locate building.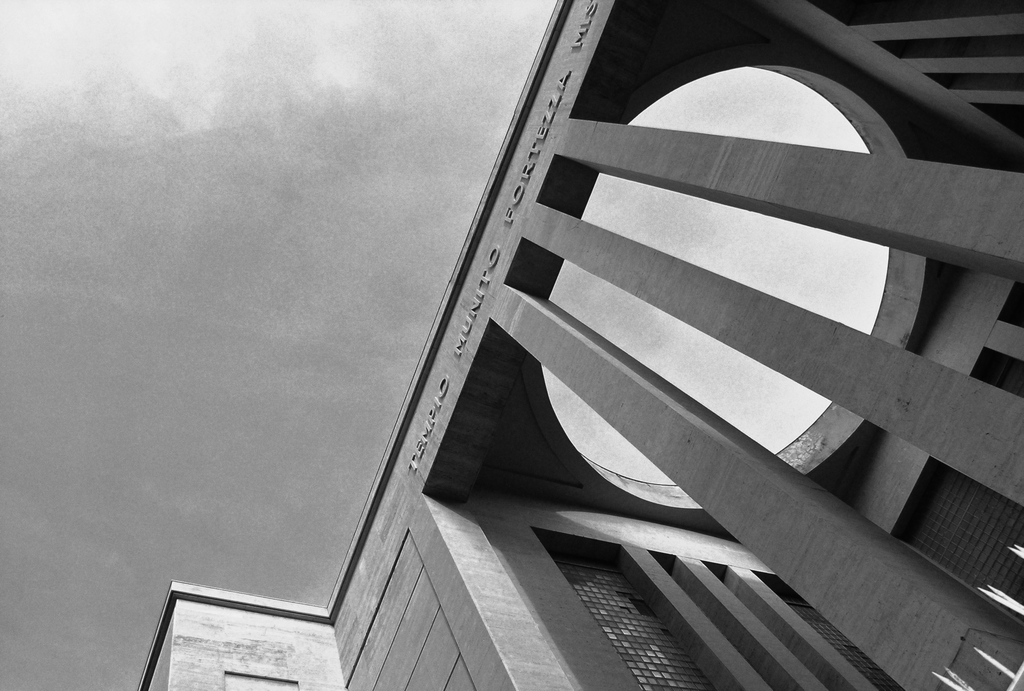
Bounding box: bbox=[138, 0, 1023, 690].
